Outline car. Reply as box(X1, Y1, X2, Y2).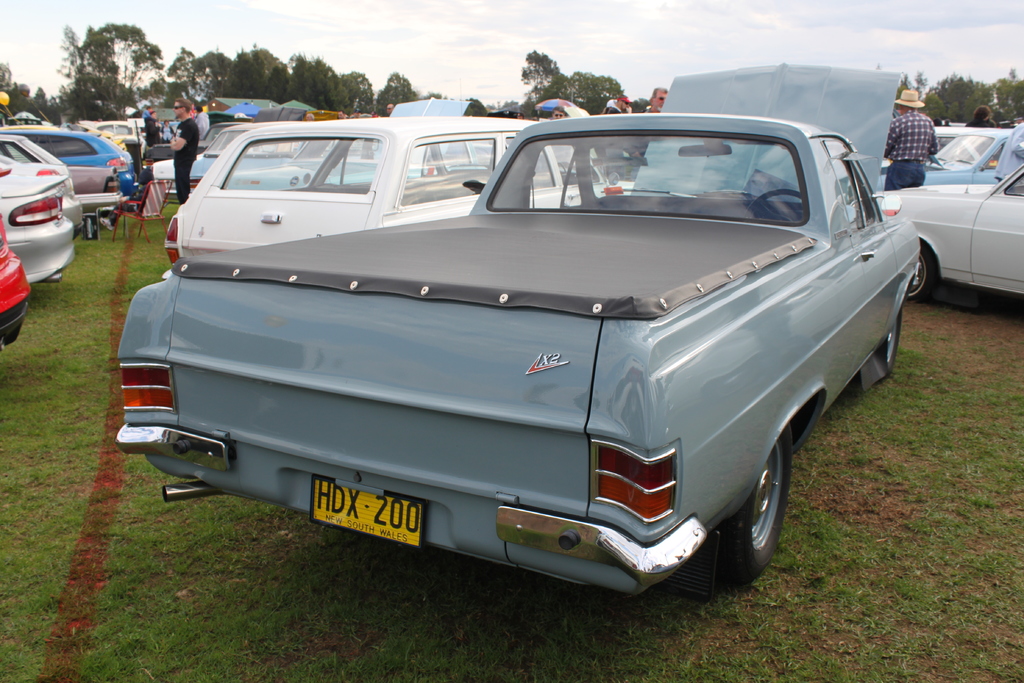
box(0, 124, 139, 208).
